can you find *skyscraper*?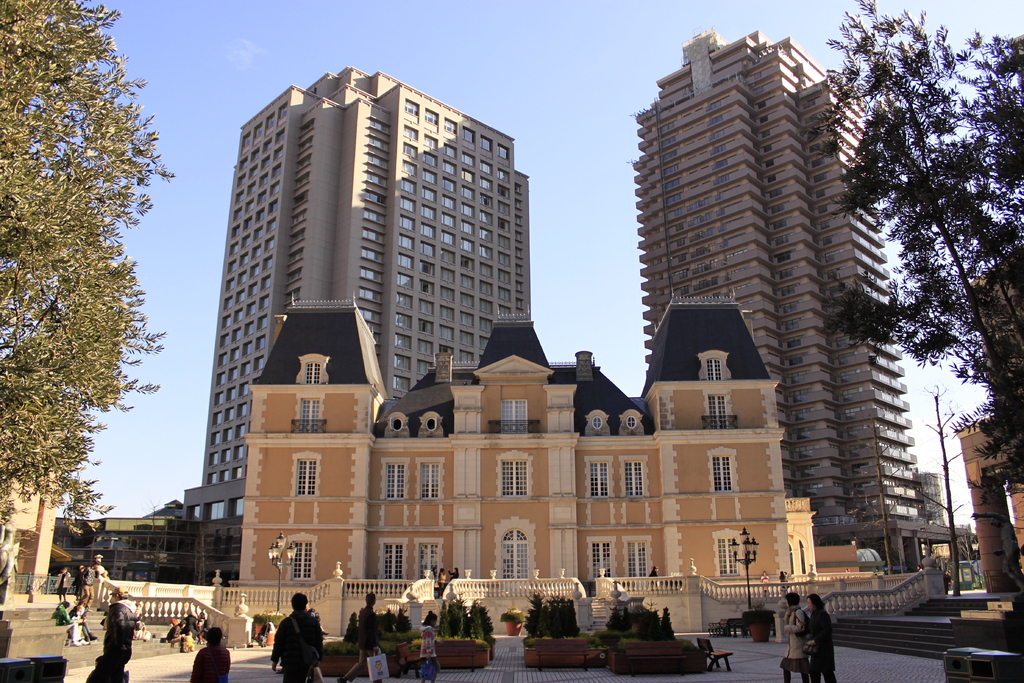
Yes, bounding box: box=[625, 26, 928, 573].
